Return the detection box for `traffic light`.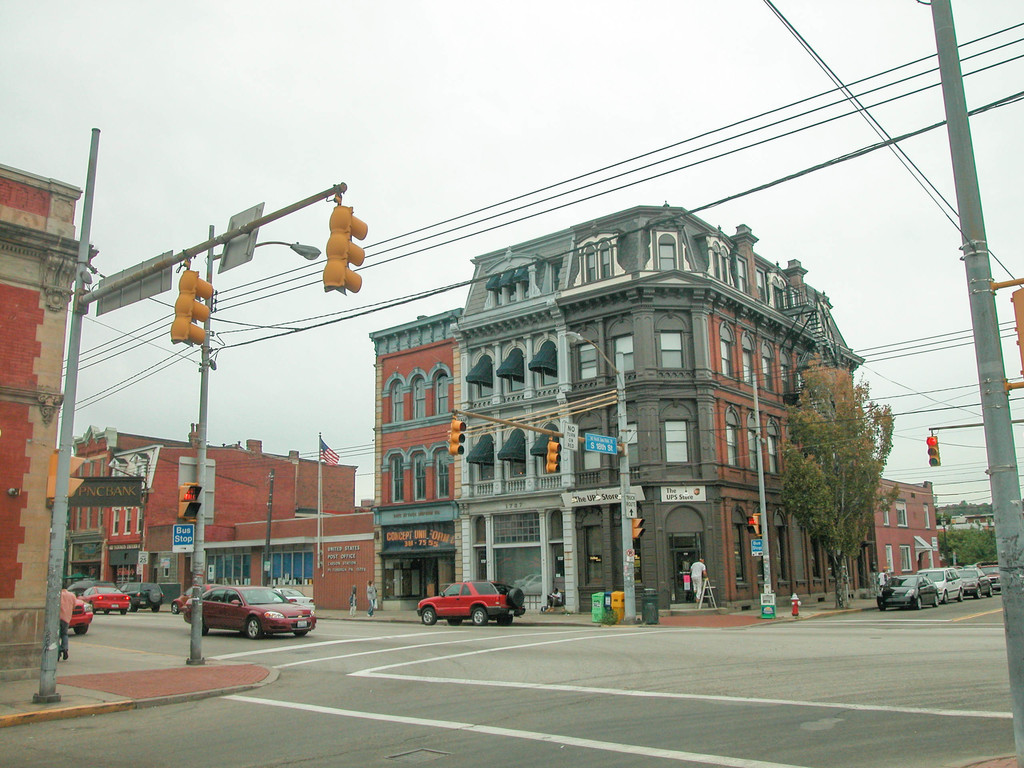
l=746, t=515, r=759, b=535.
